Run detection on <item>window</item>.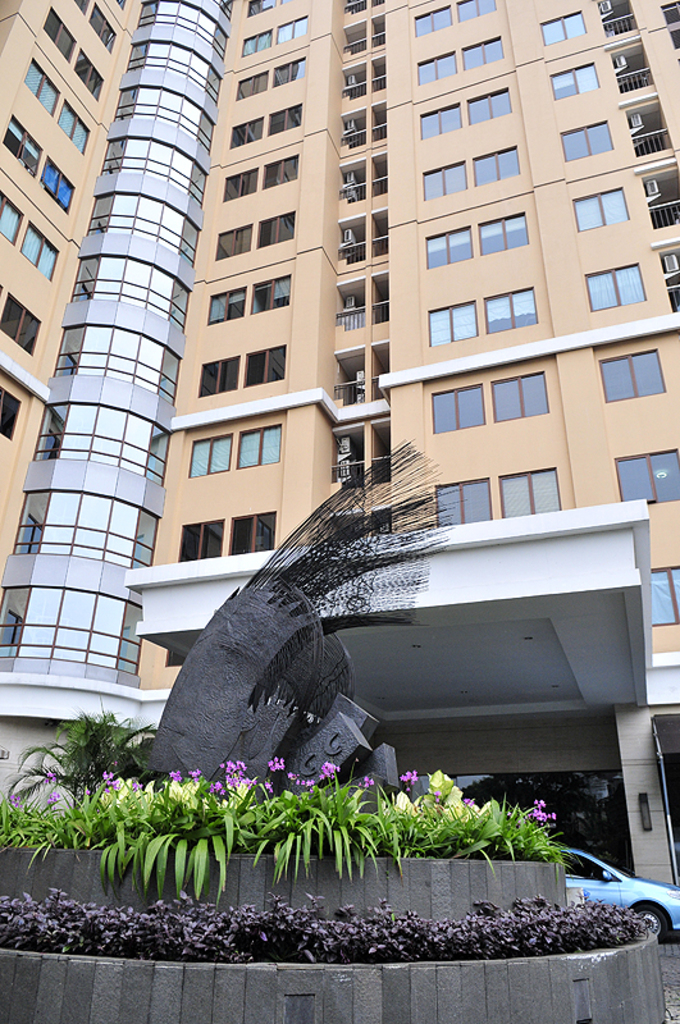
Result: [x1=257, y1=268, x2=289, y2=314].
